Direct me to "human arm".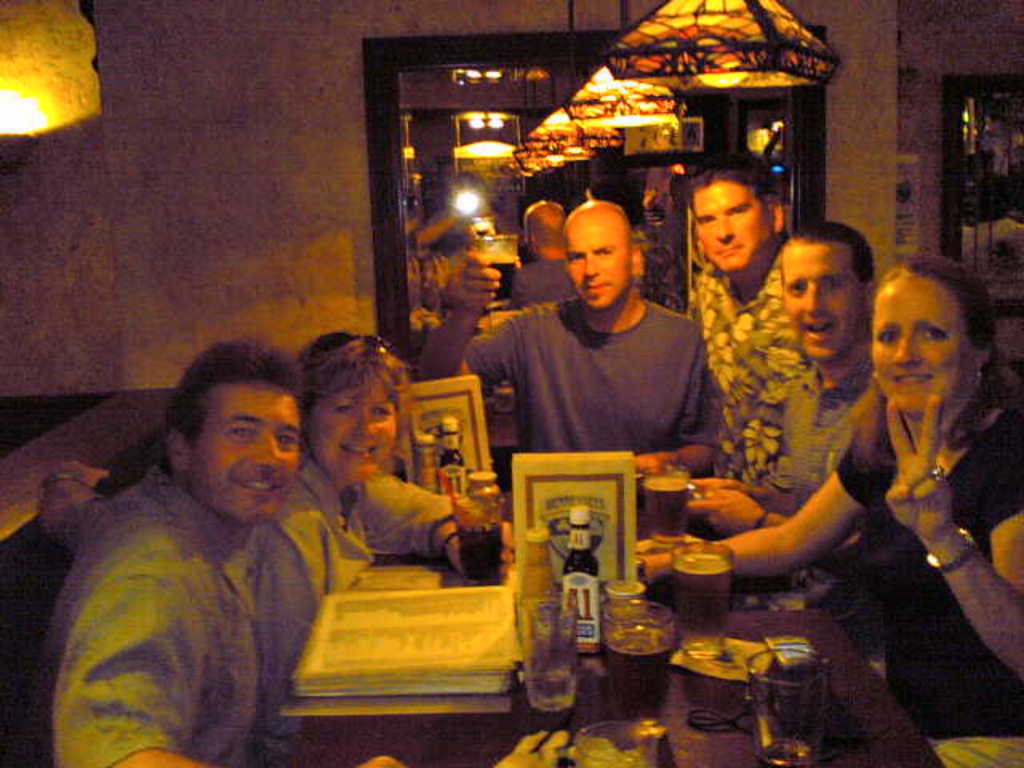
Direction: [629,323,725,490].
